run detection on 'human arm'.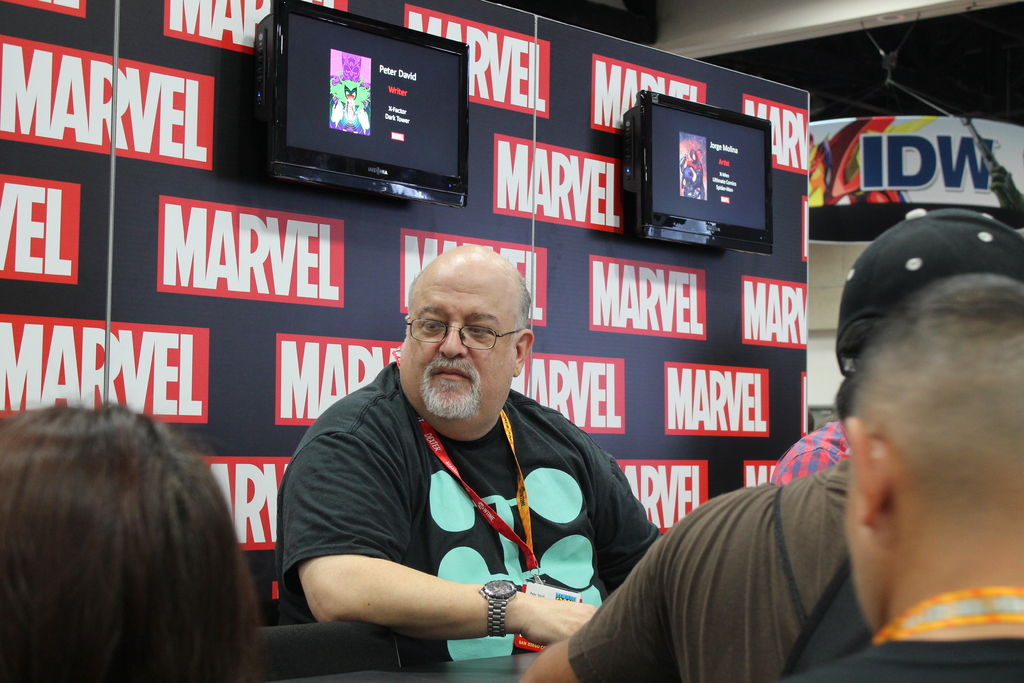
Result: <bbox>600, 434, 664, 598</bbox>.
